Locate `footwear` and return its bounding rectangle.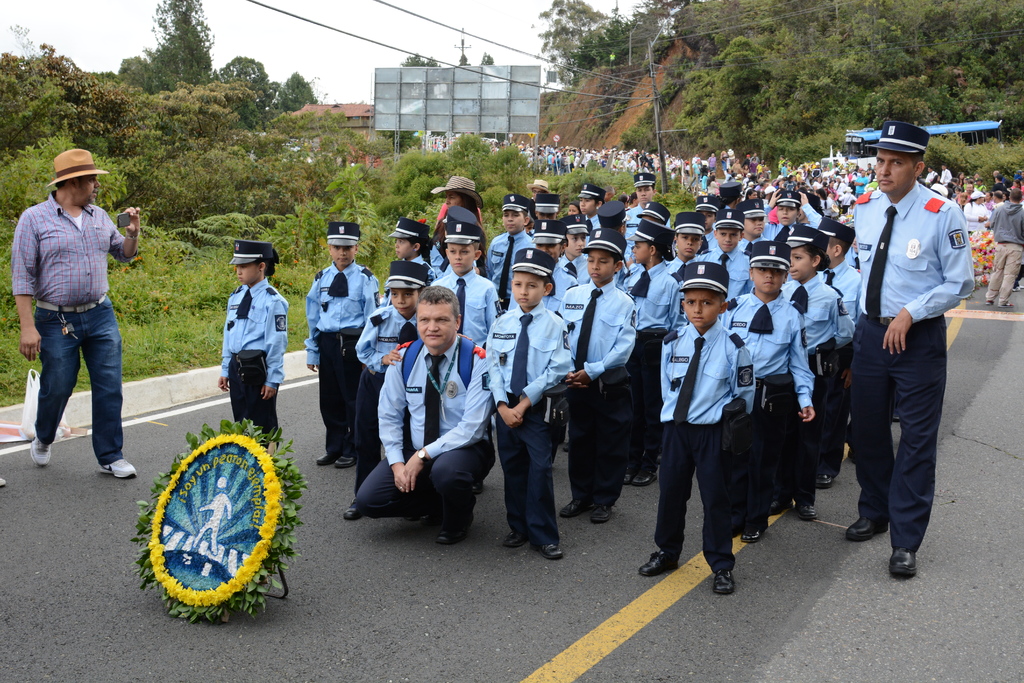
536/532/563/557.
